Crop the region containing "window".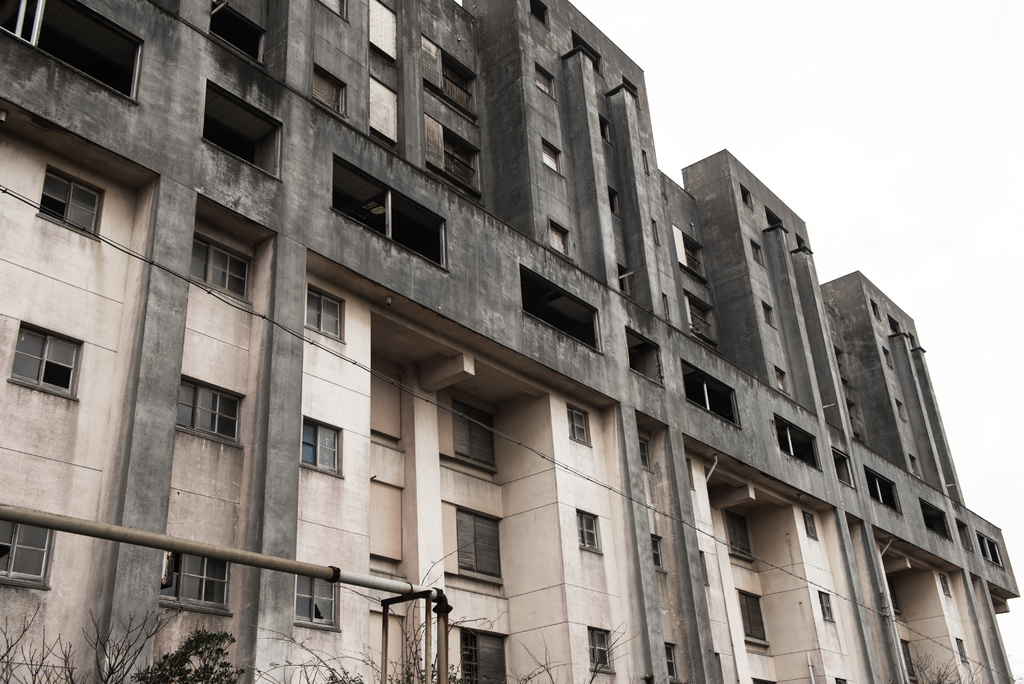
Crop region: rect(626, 322, 668, 387).
